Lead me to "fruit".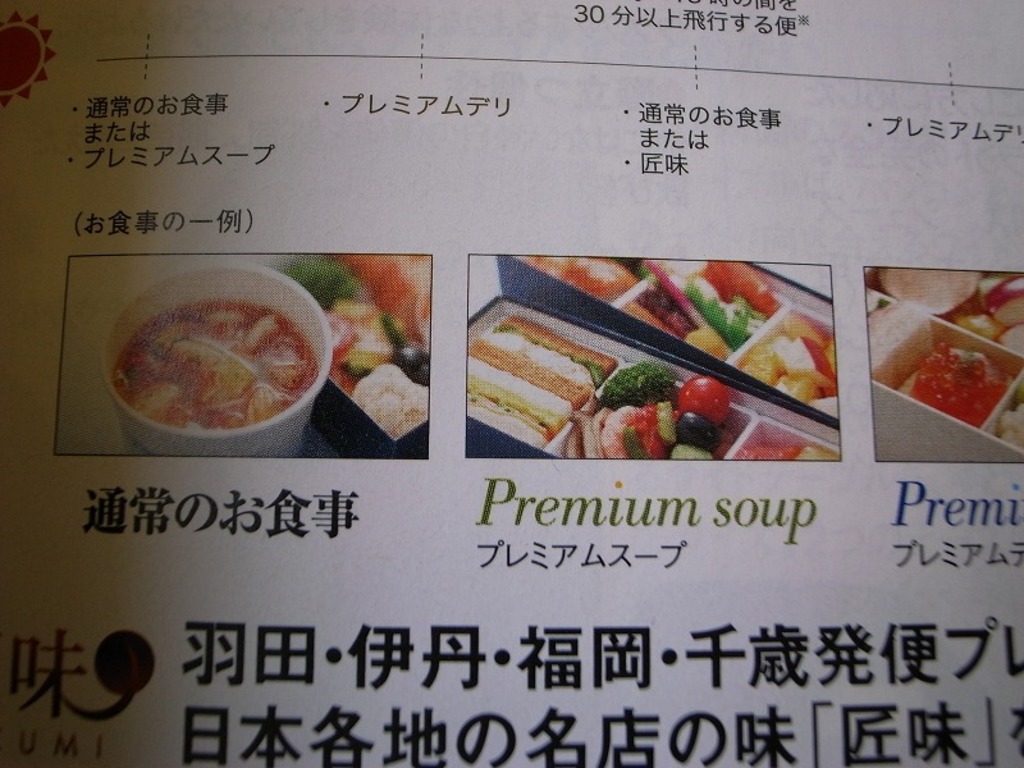
Lead to x1=677 y1=375 x2=733 y2=425.
